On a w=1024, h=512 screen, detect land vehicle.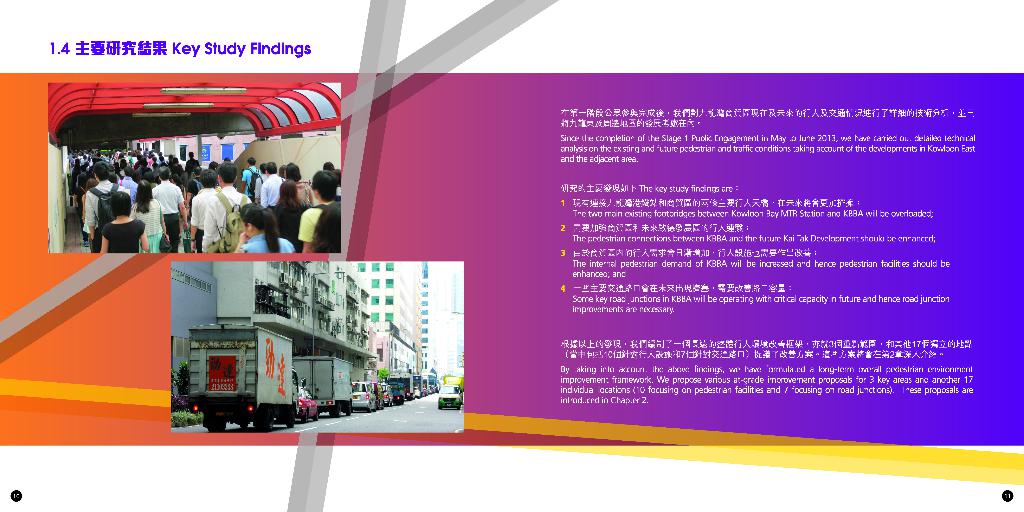
select_region(187, 321, 300, 431).
